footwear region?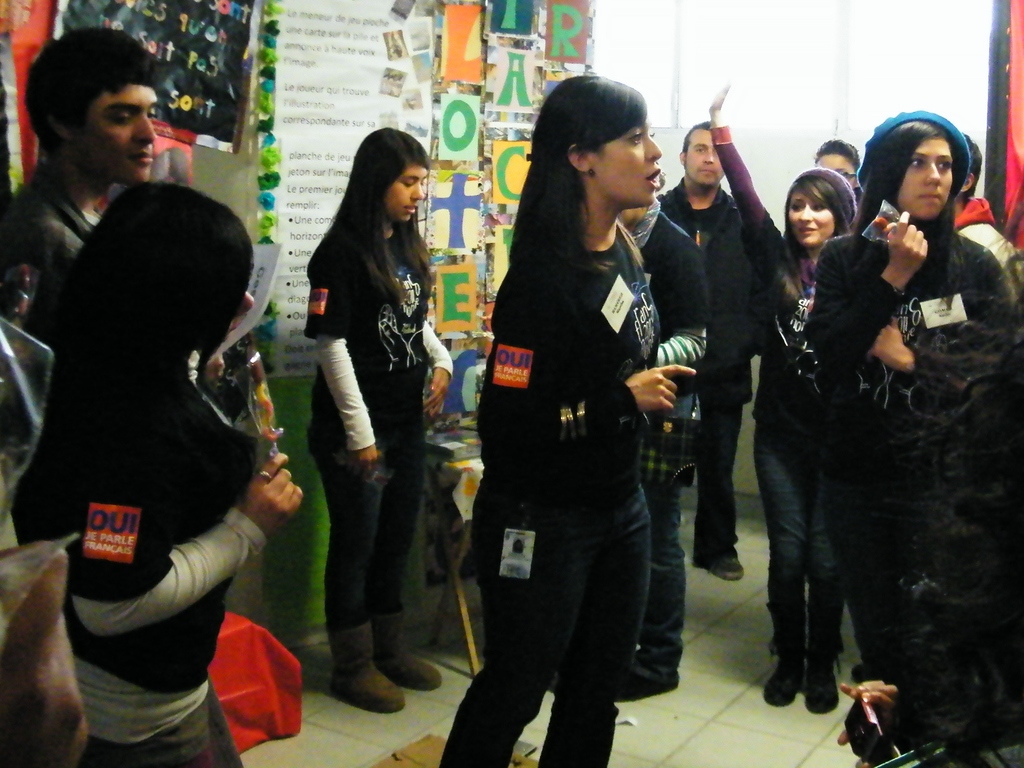
bbox=(692, 557, 739, 579)
